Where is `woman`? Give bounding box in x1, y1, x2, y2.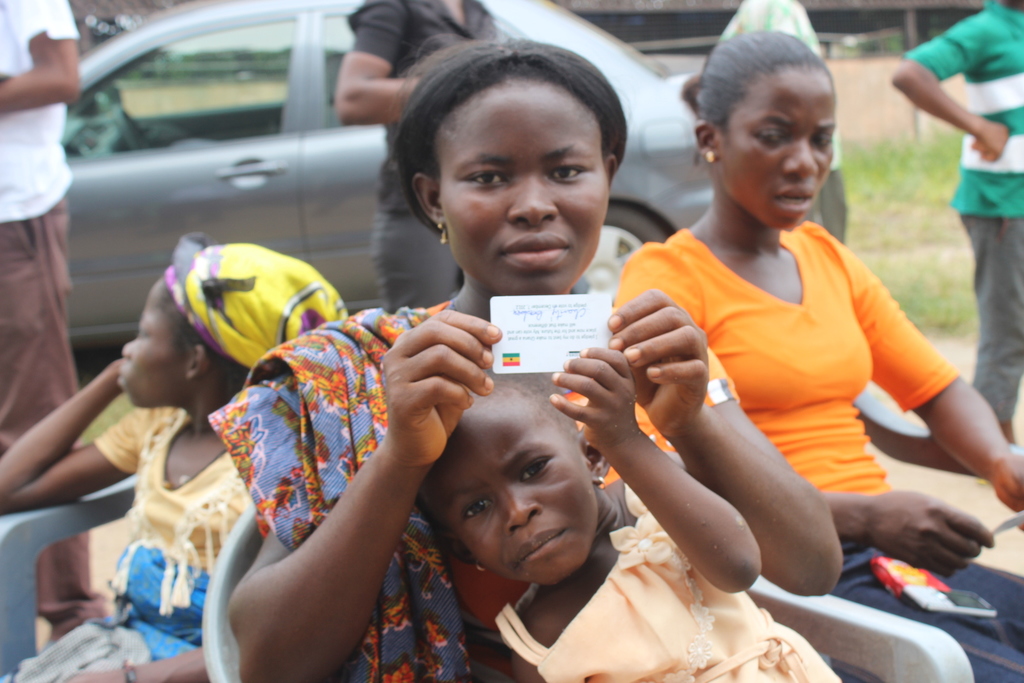
229, 38, 844, 682.
